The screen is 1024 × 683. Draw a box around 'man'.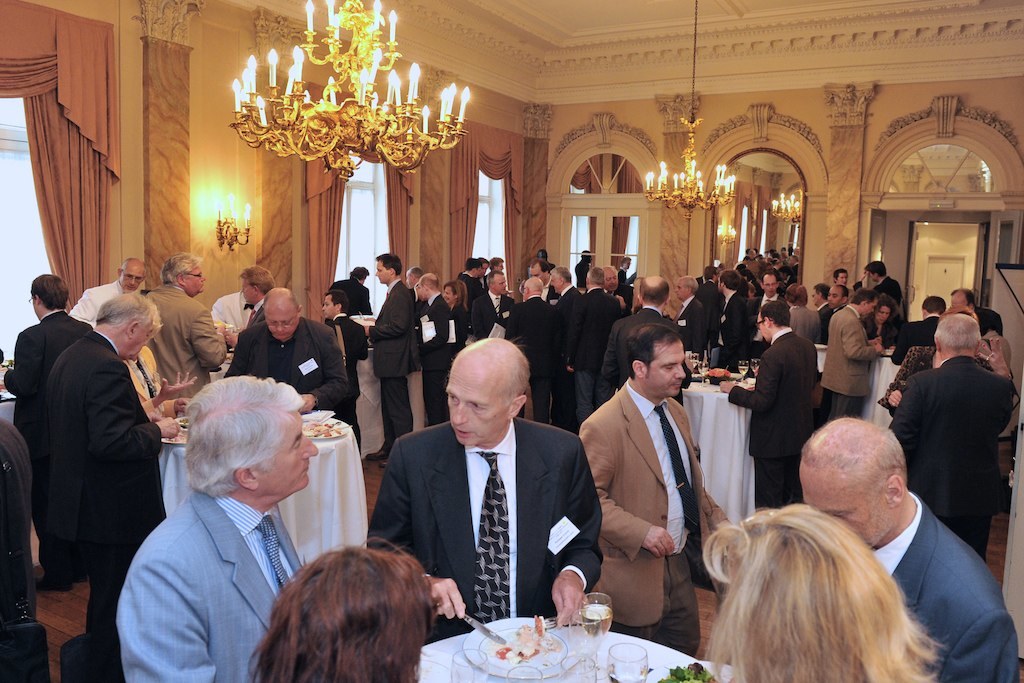
{"left": 404, "top": 274, "right": 454, "bottom": 404}.
